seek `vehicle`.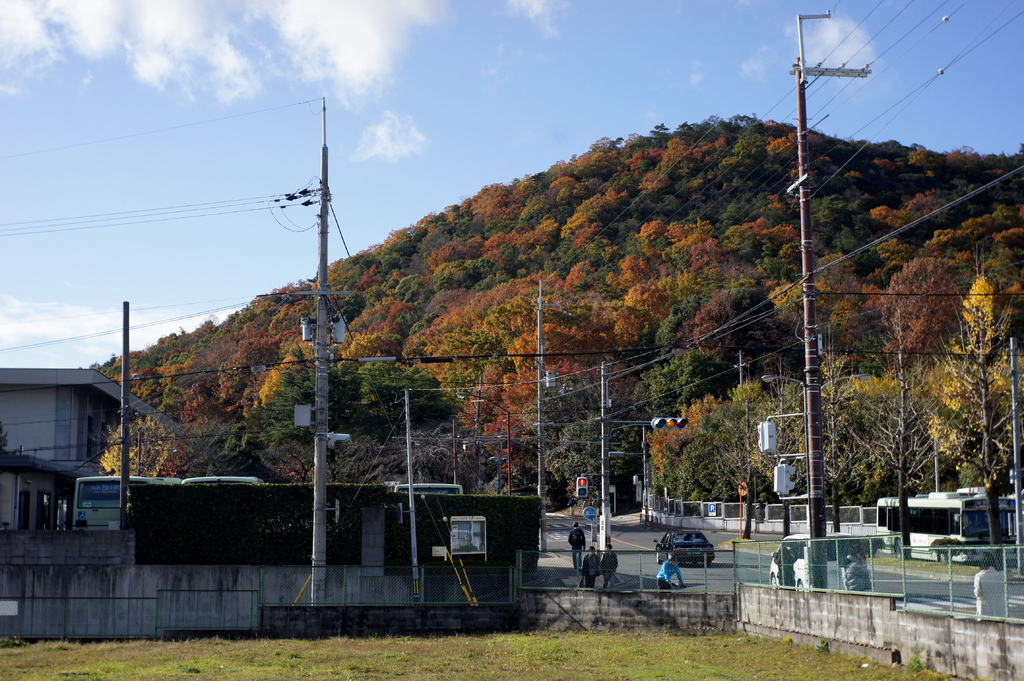
detection(767, 531, 872, 590).
